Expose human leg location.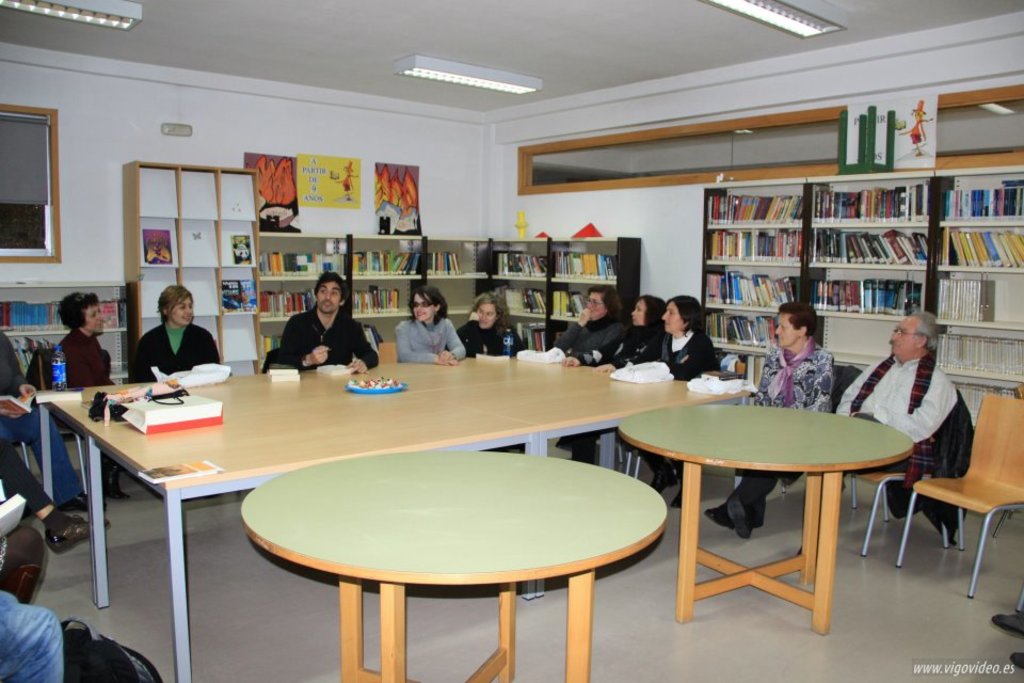
Exposed at x1=23, y1=392, x2=107, y2=509.
